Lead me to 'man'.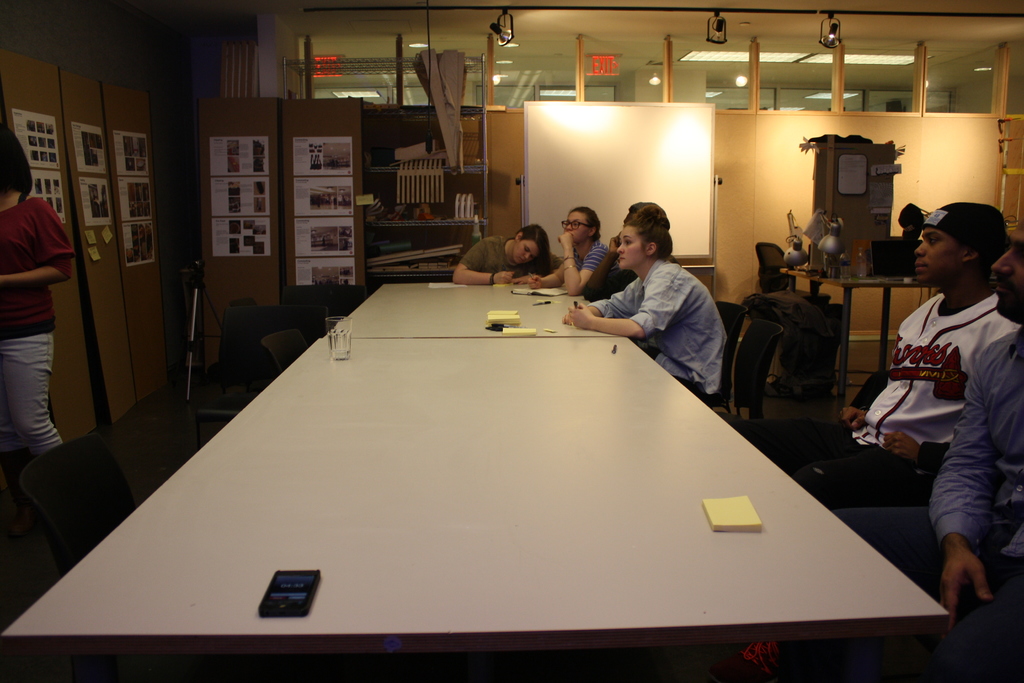
Lead to <region>721, 200, 1023, 506</region>.
